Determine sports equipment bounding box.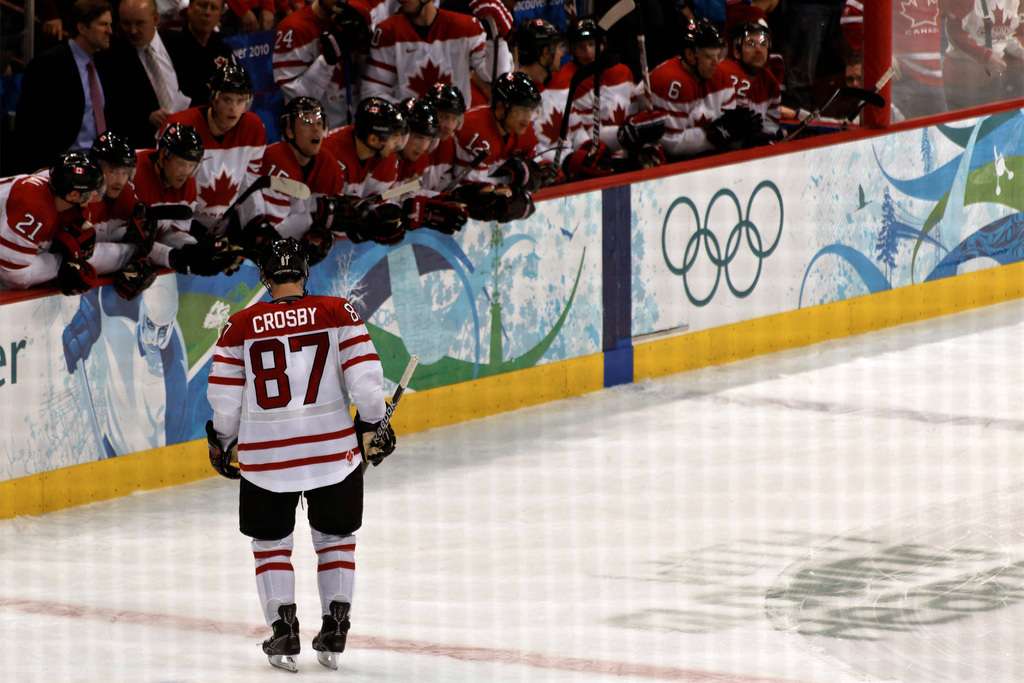
Determined: rect(205, 174, 311, 239).
